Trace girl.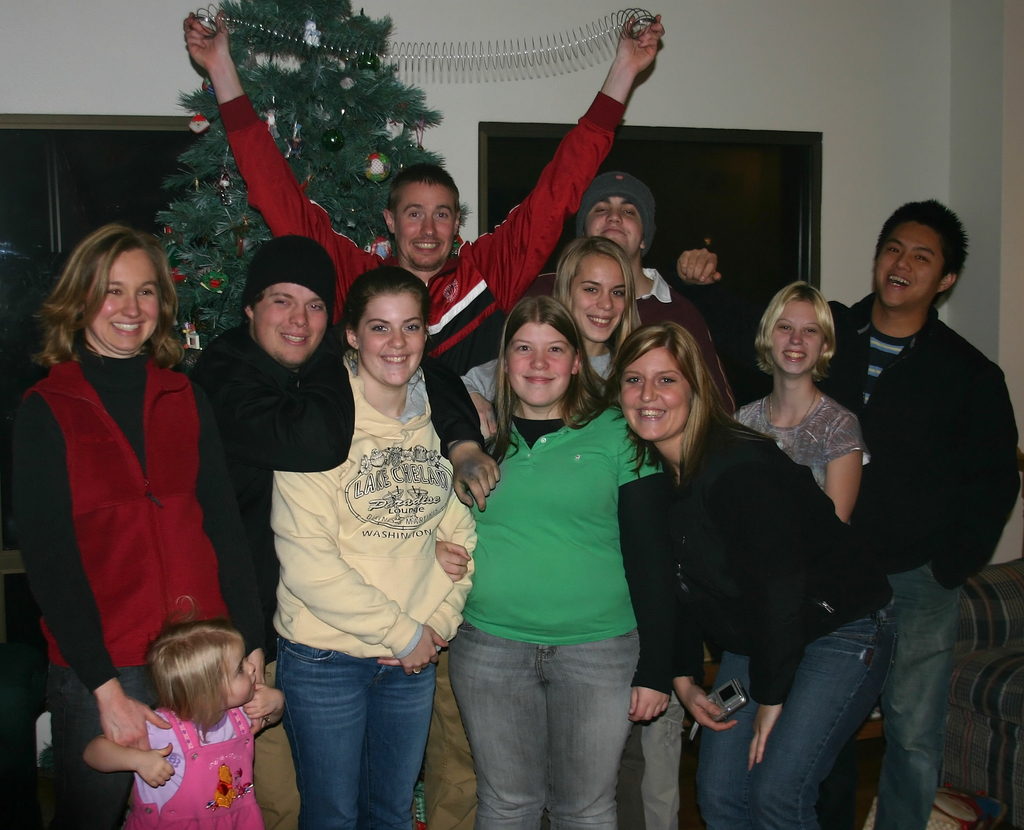
Traced to BBox(442, 303, 681, 823).
